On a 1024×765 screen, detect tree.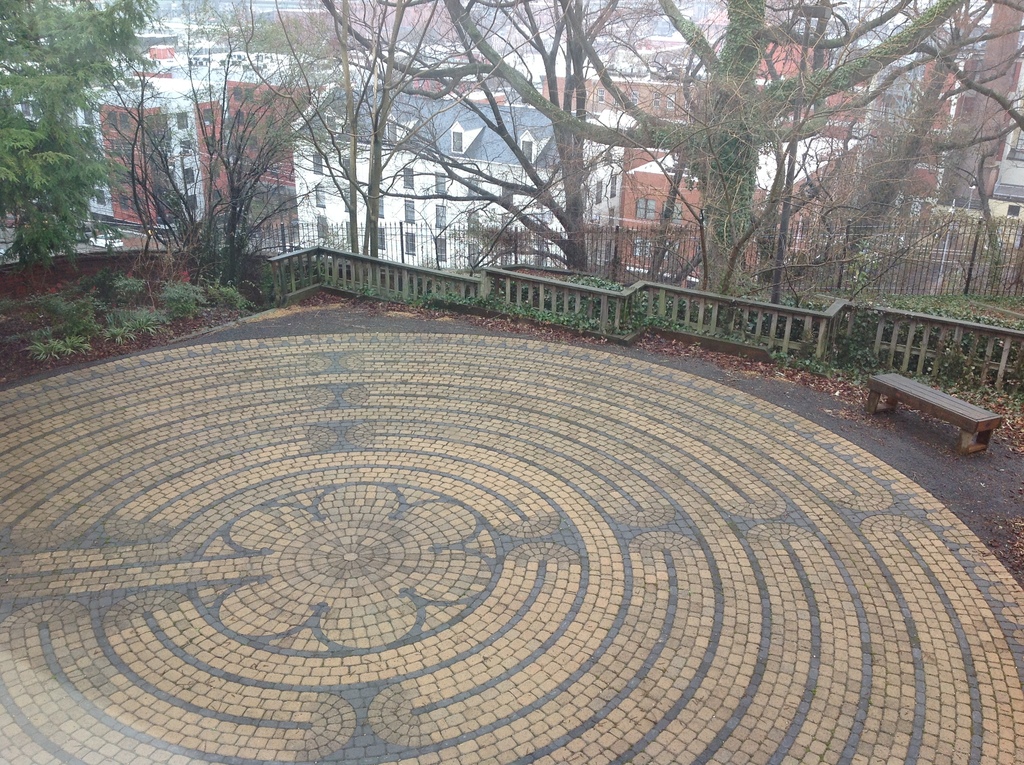
97,61,312,302.
